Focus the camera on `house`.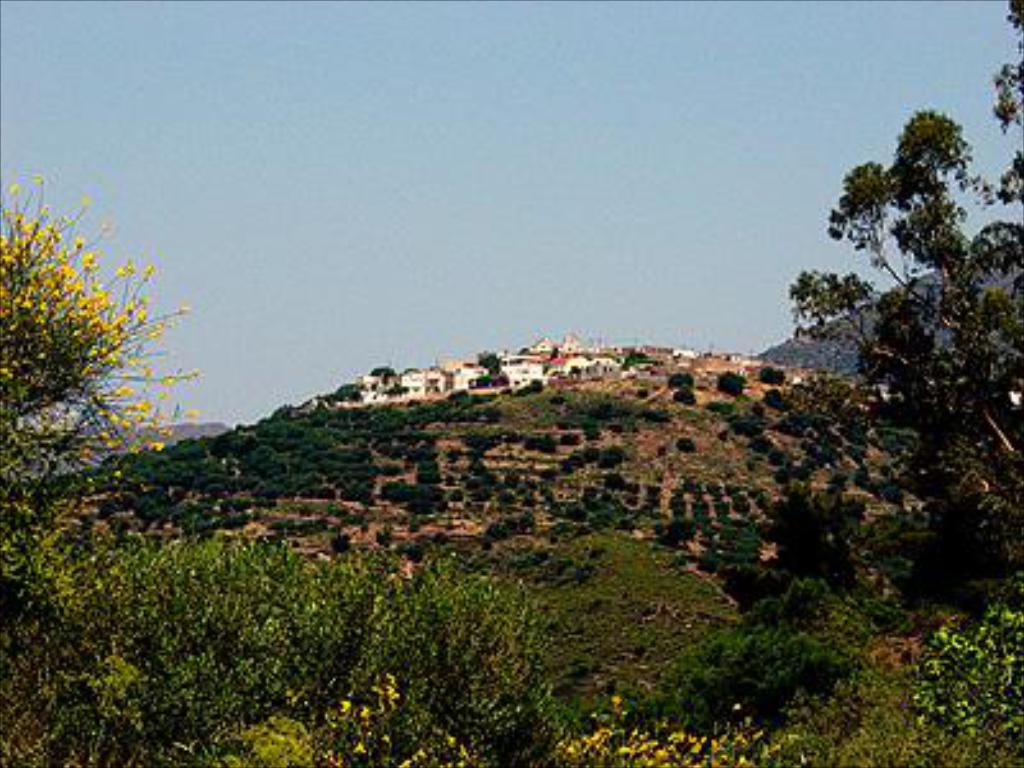
Focus region: [325,376,389,402].
